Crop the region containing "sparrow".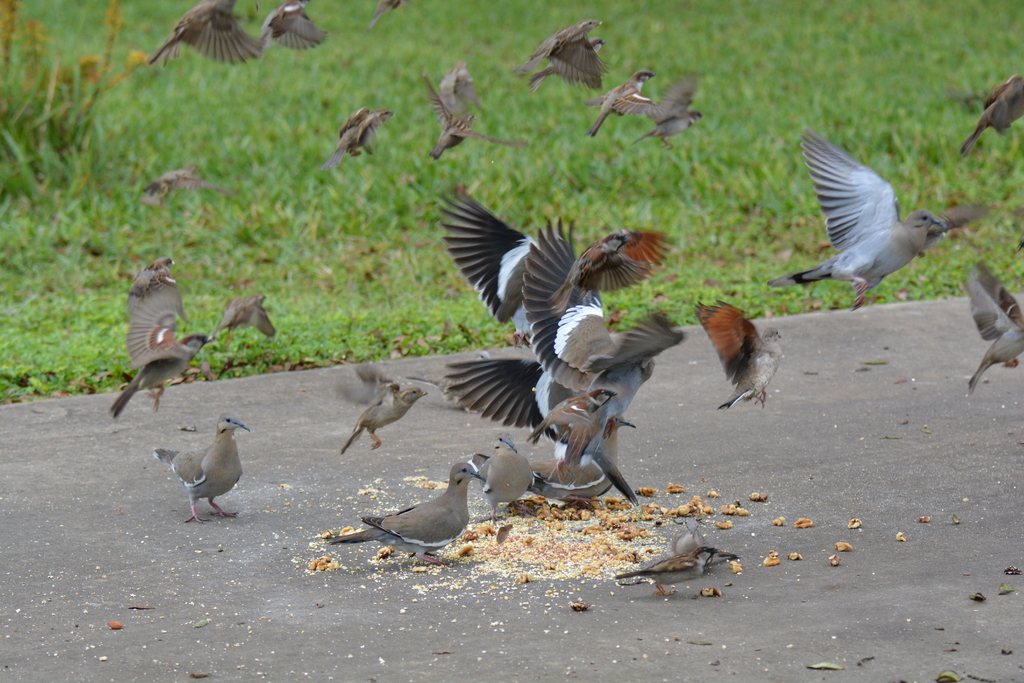
Crop region: left=589, top=74, right=658, bottom=134.
